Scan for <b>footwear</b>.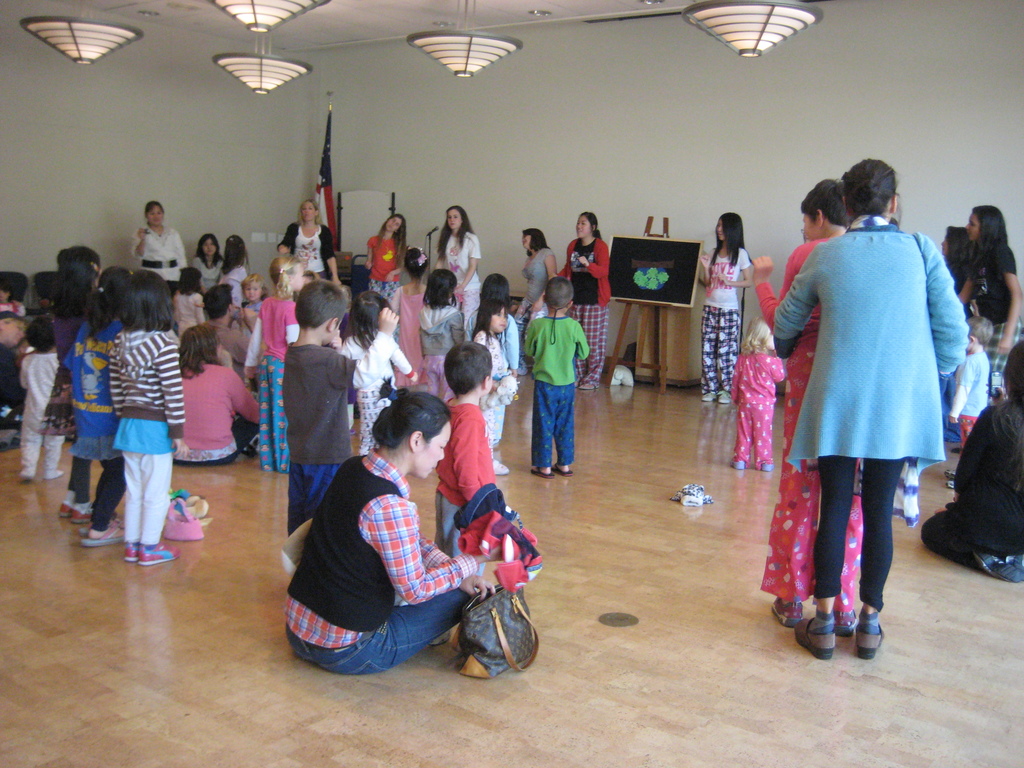
Scan result: [x1=698, y1=387, x2=716, y2=400].
